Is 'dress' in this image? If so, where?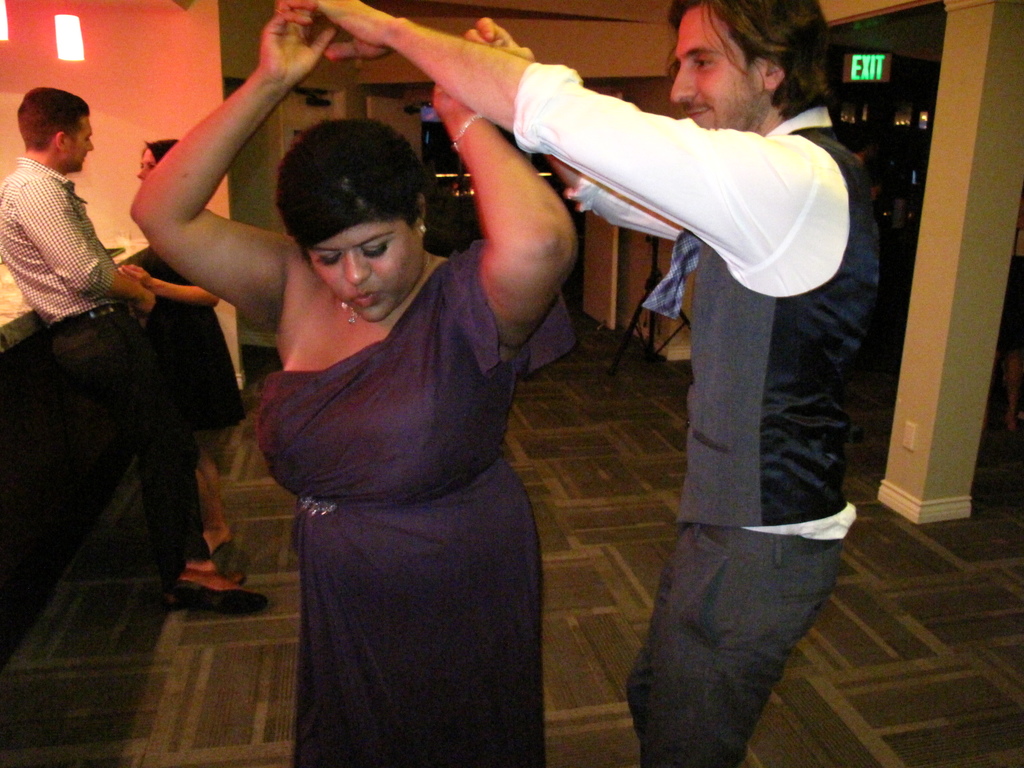
Yes, at bbox=(253, 236, 584, 766).
